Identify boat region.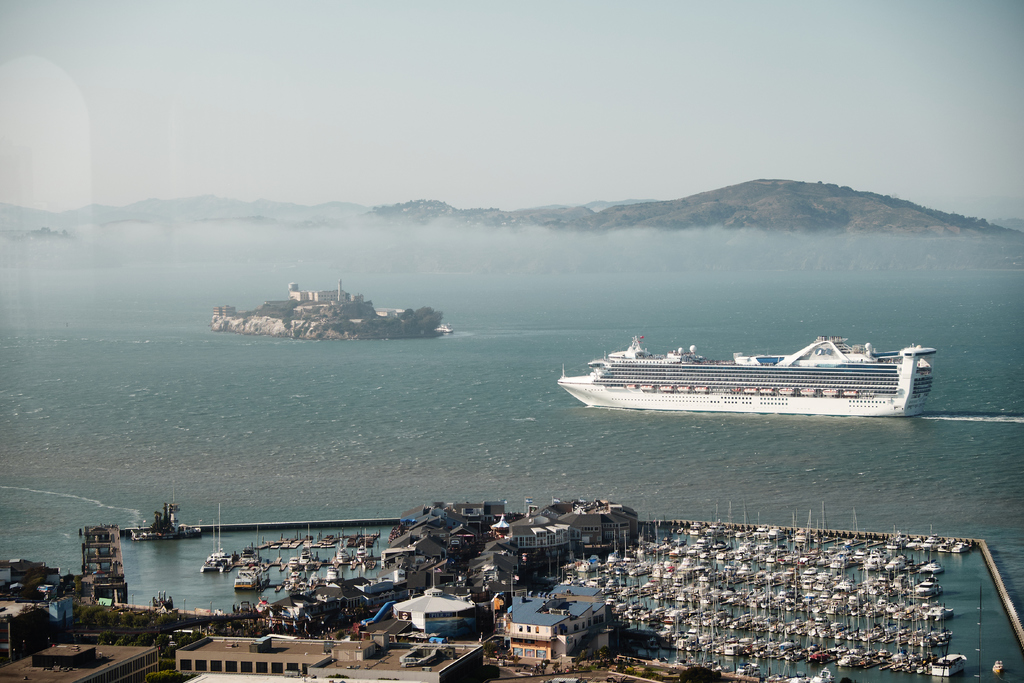
Region: [557,335,940,416].
